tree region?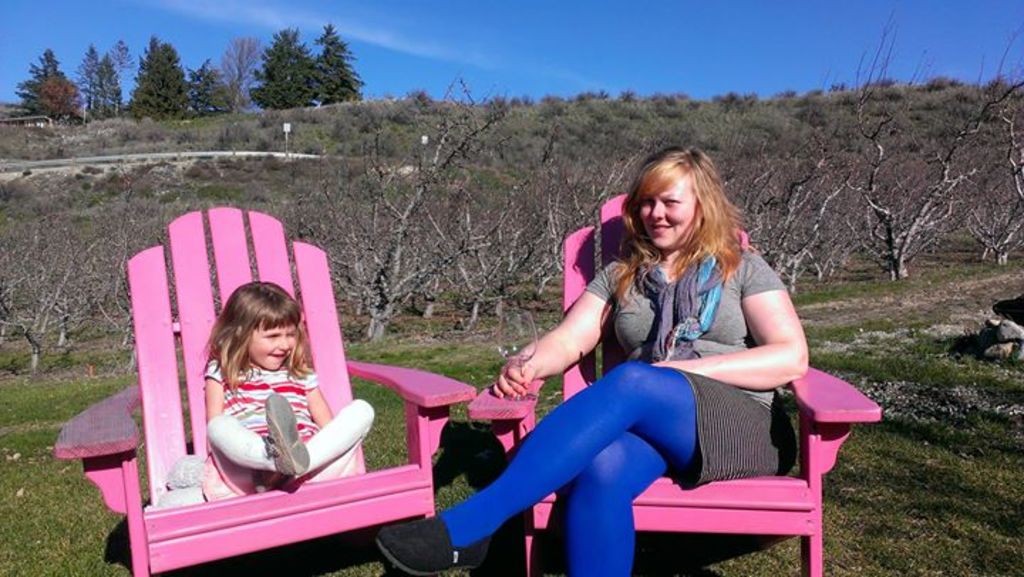
<box>10,47,90,132</box>
